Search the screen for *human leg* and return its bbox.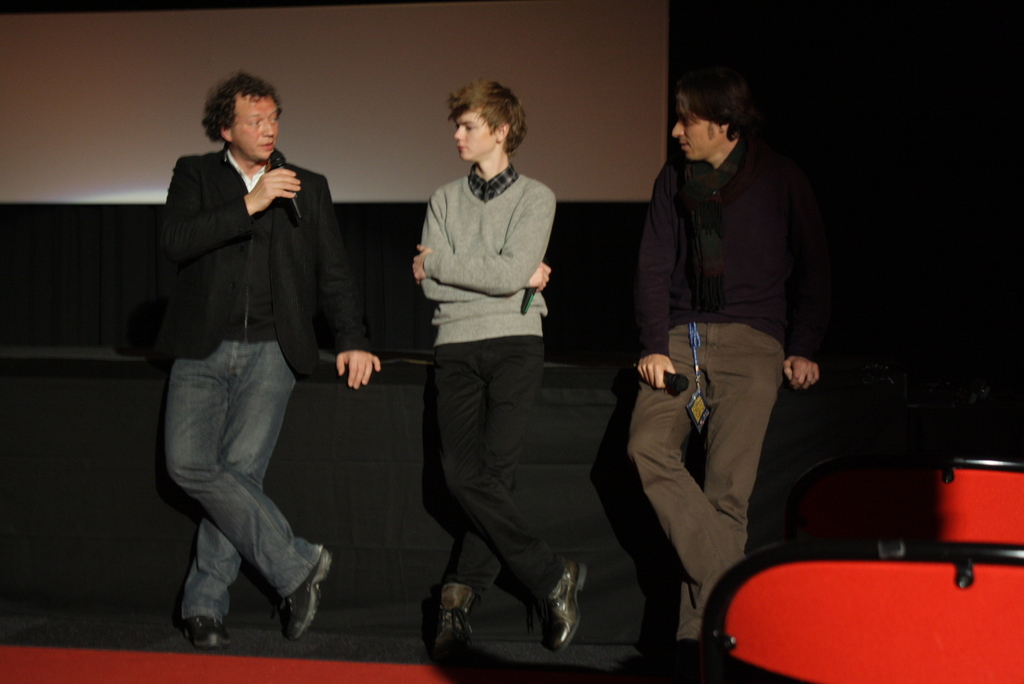
Found: box(671, 325, 789, 644).
